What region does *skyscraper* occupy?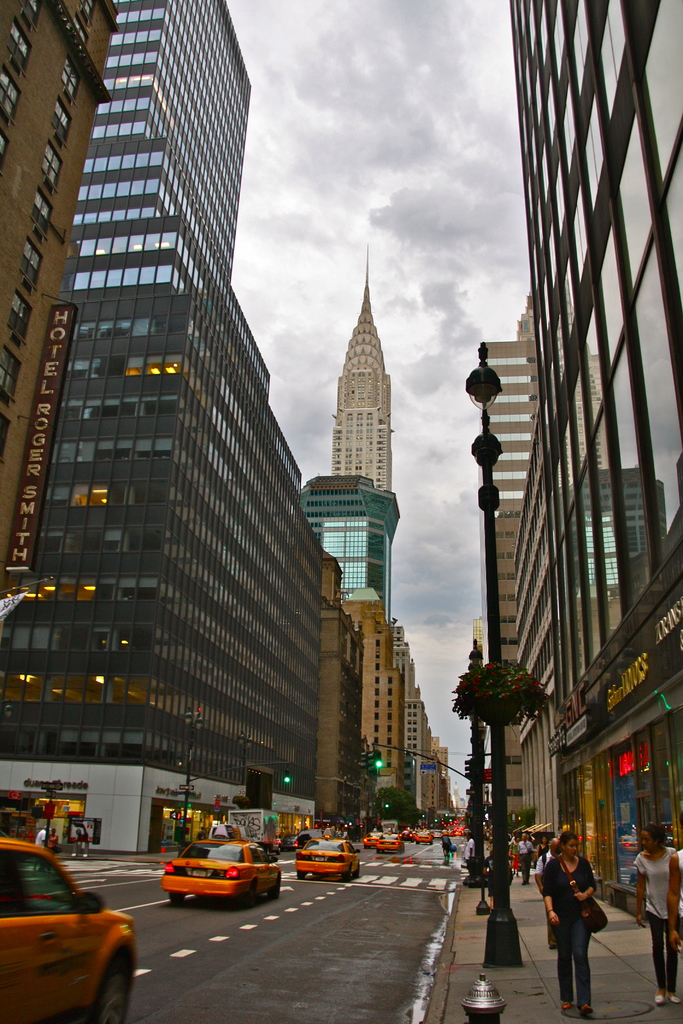
bbox(475, 290, 542, 827).
